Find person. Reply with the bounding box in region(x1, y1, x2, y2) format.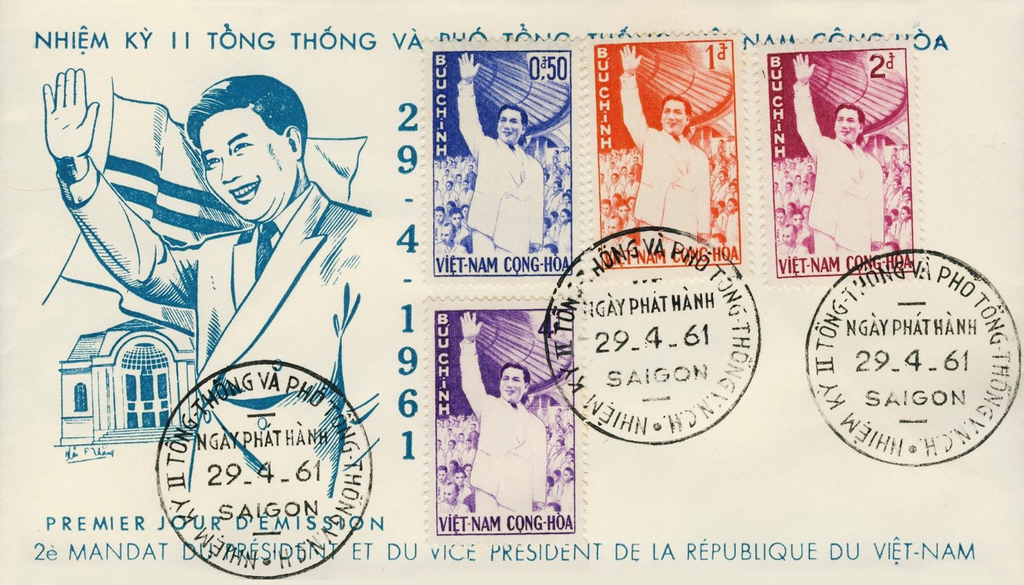
region(455, 52, 545, 249).
